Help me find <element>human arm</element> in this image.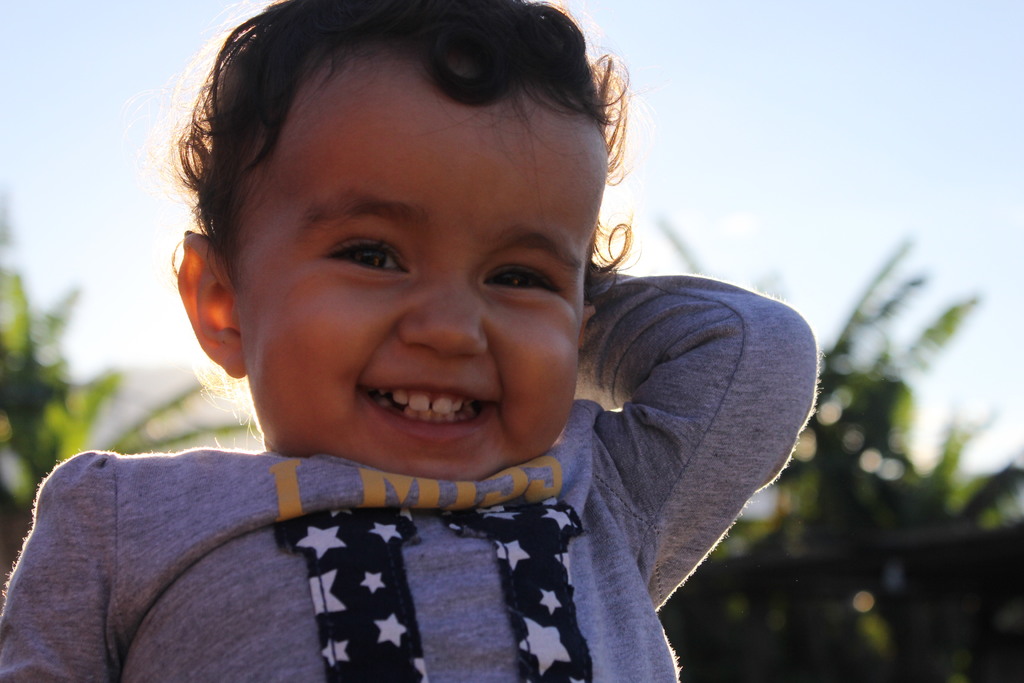
Found it: Rect(0, 446, 122, 682).
